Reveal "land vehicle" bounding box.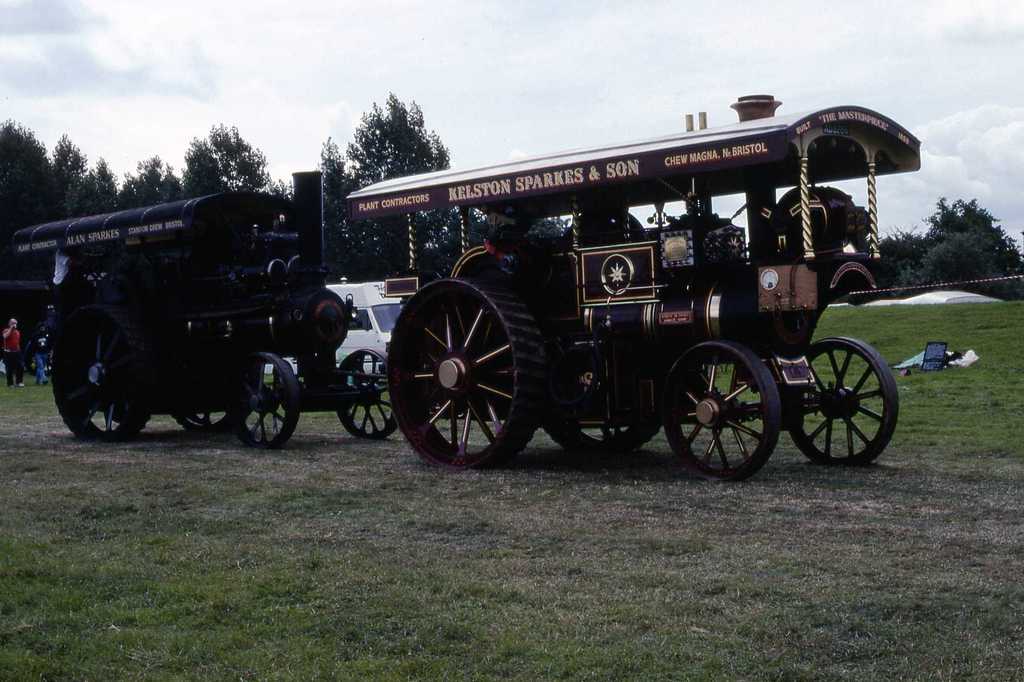
Revealed: select_region(260, 280, 407, 383).
